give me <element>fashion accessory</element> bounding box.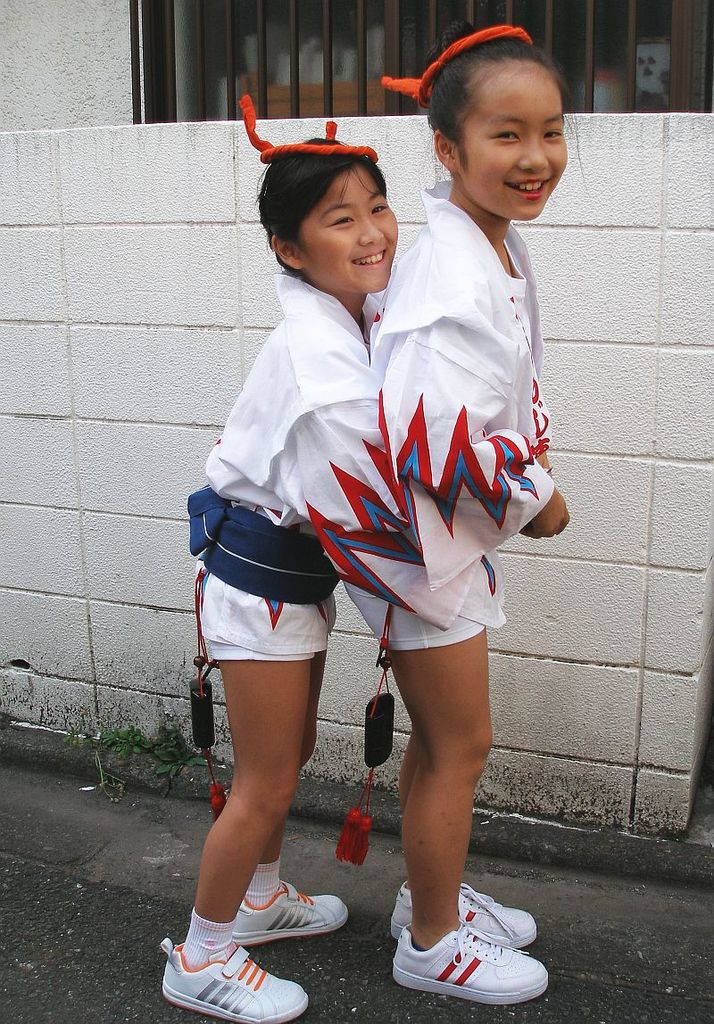
[left=238, top=94, right=379, bottom=168].
